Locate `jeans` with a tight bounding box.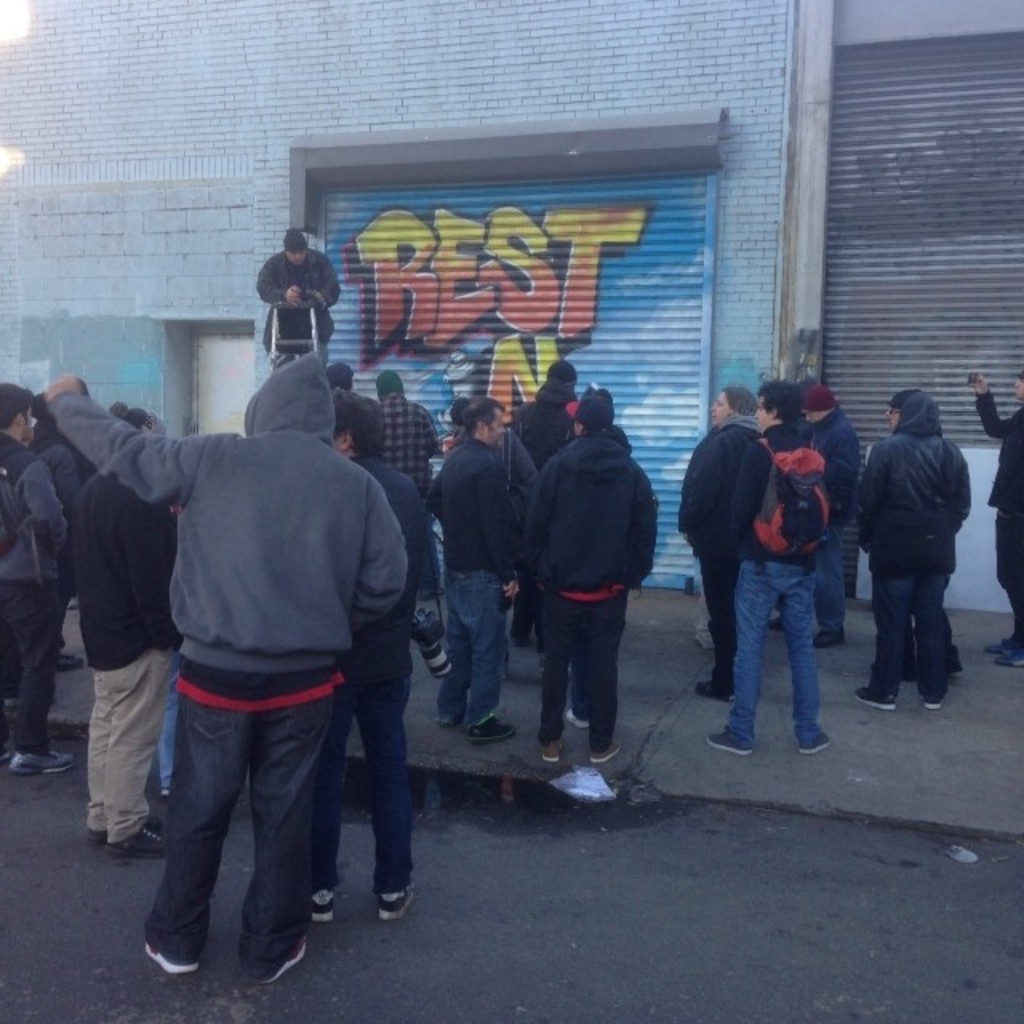
(x1=725, y1=565, x2=819, y2=746).
